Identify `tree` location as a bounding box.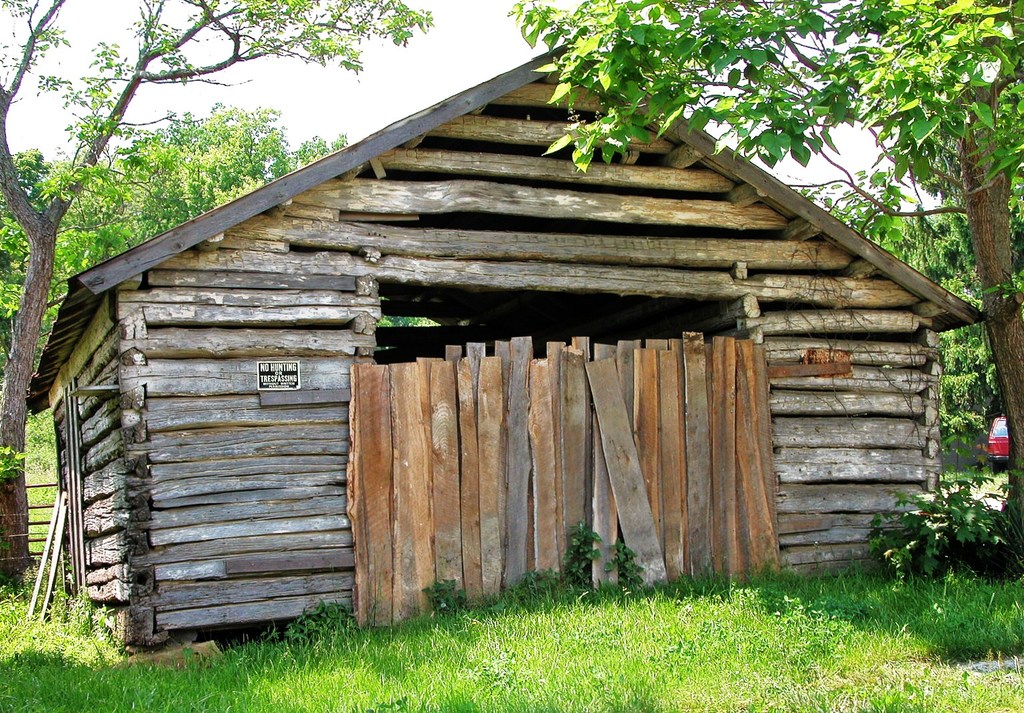
0,0,435,586.
